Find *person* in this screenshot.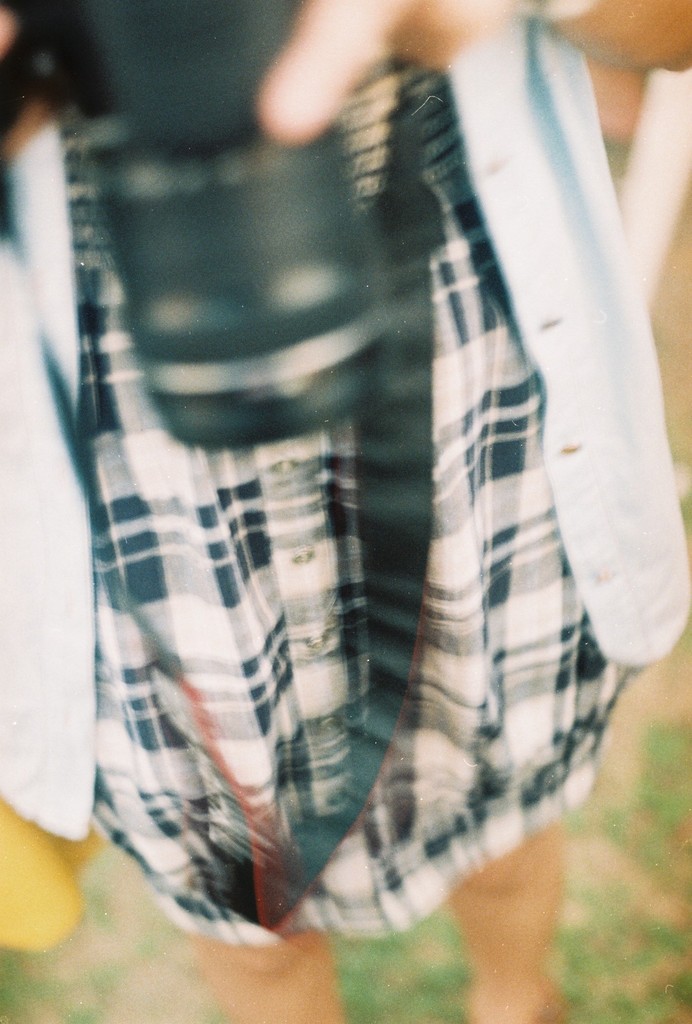
The bounding box for *person* is {"left": 49, "top": 9, "right": 691, "bottom": 1023}.
